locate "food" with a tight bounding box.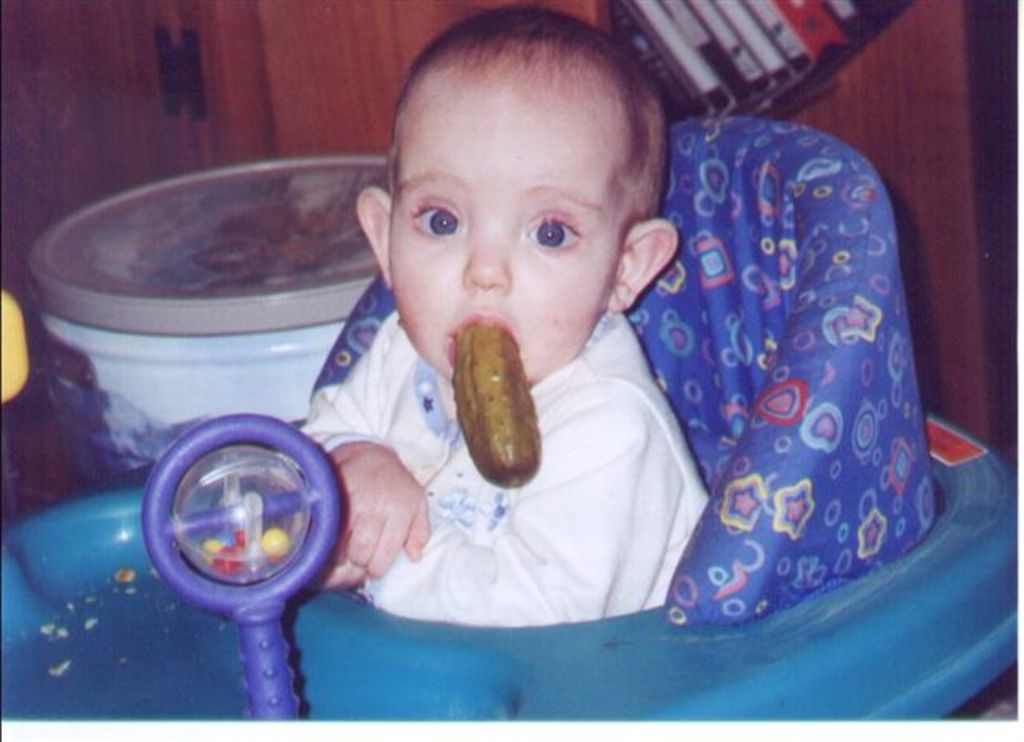
<region>434, 304, 542, 483</region>.
